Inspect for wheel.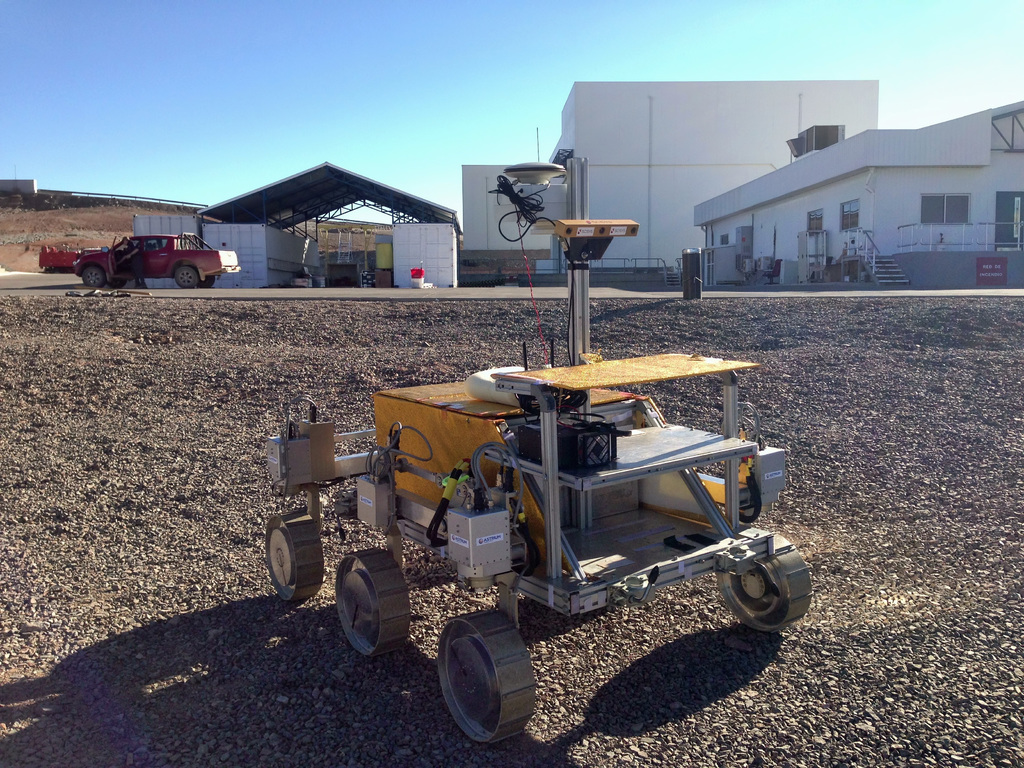
Inspection: <region>111, 279, 127, 288</region>.
